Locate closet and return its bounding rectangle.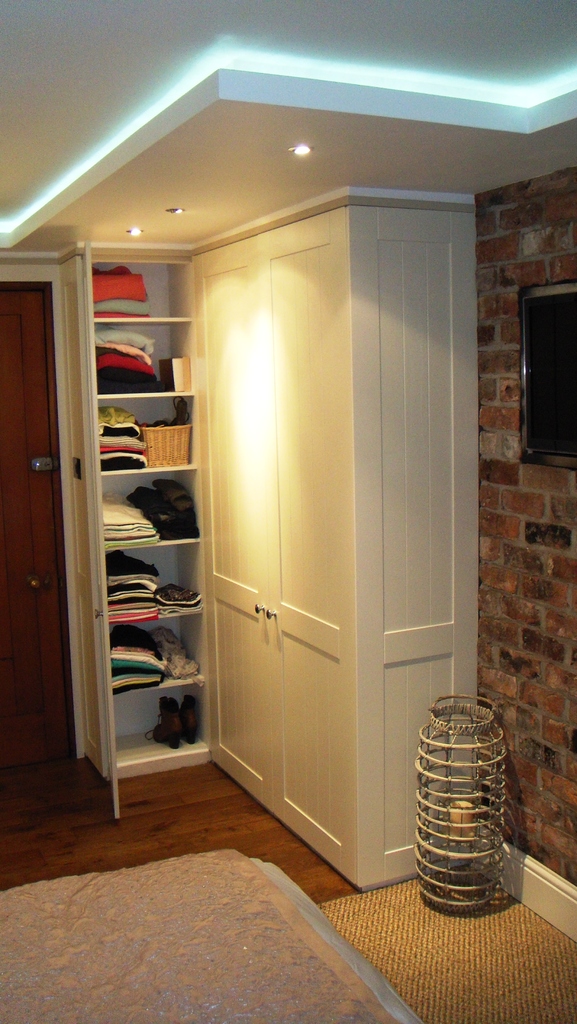
77 244 211 777.
